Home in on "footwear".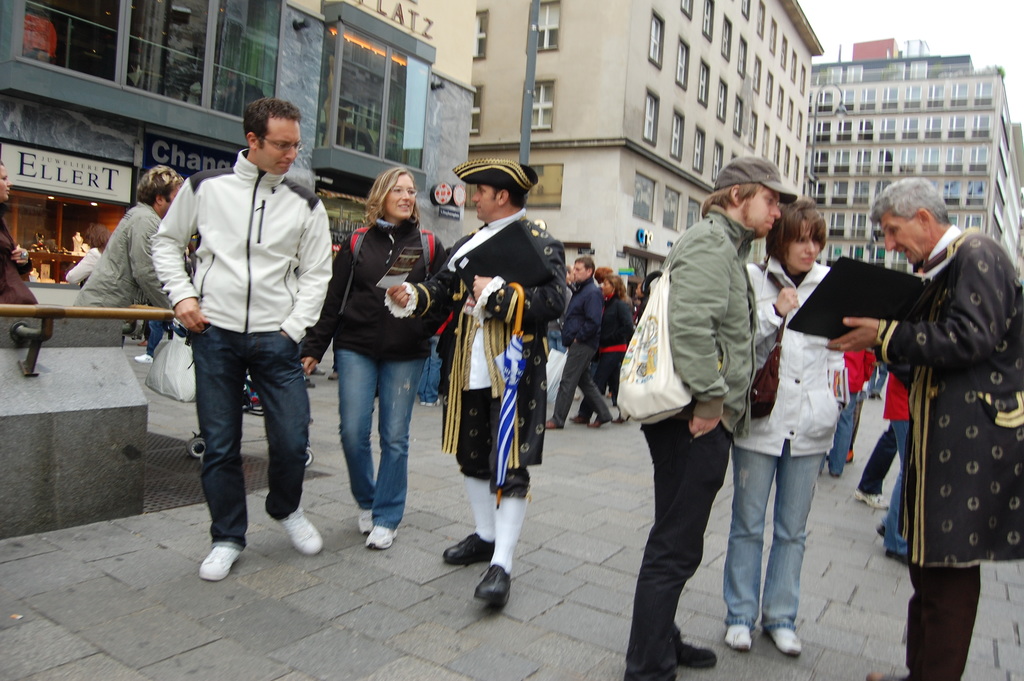
Homed in at region(266, 498, 321, 553).
